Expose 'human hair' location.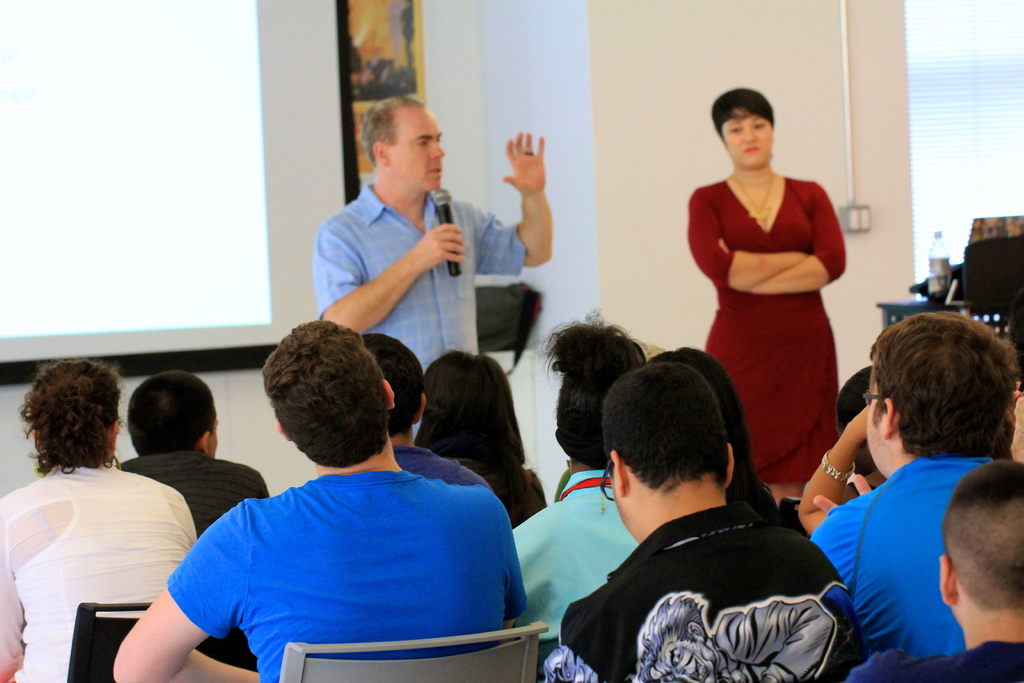
Exposed at bbox(419, 348, 532, 461).
